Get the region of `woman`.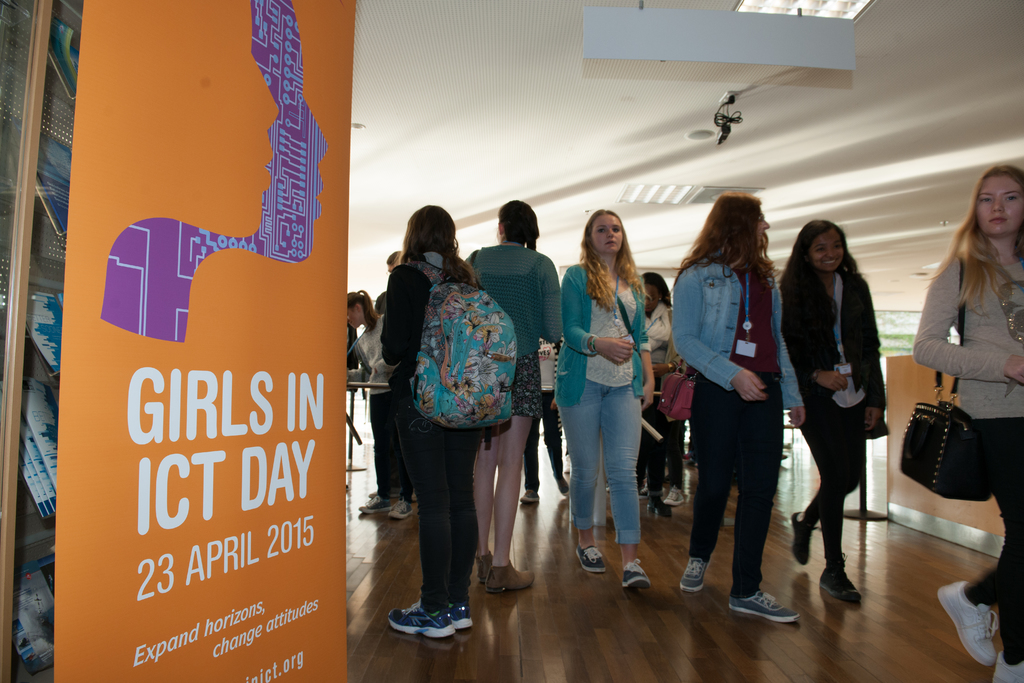
region(784, 218, 883, 606).
